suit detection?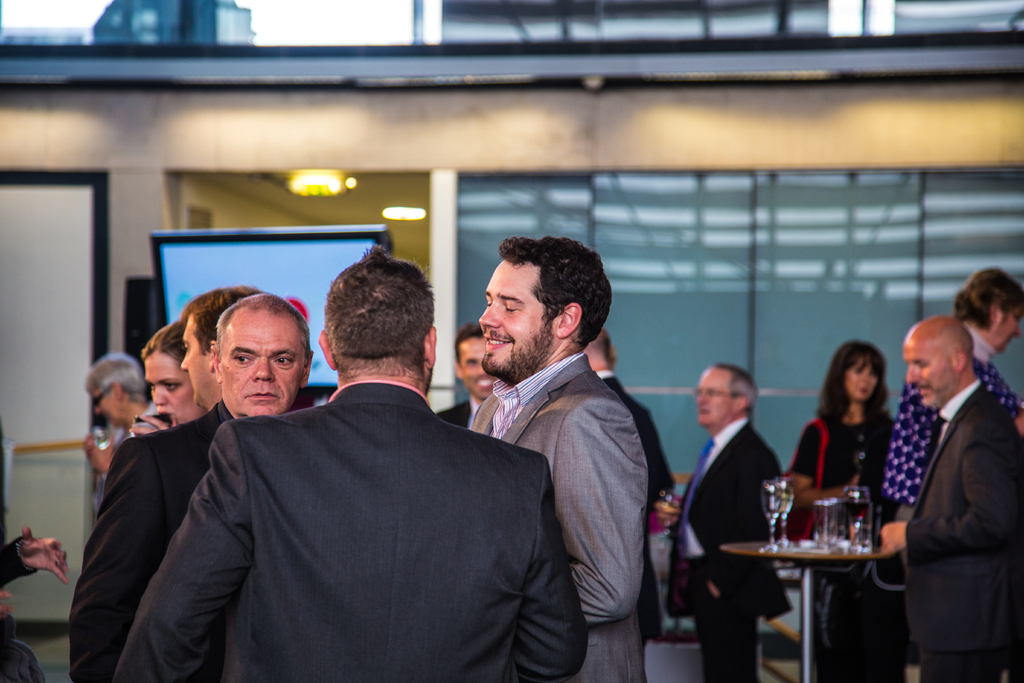
65,394,234,682
